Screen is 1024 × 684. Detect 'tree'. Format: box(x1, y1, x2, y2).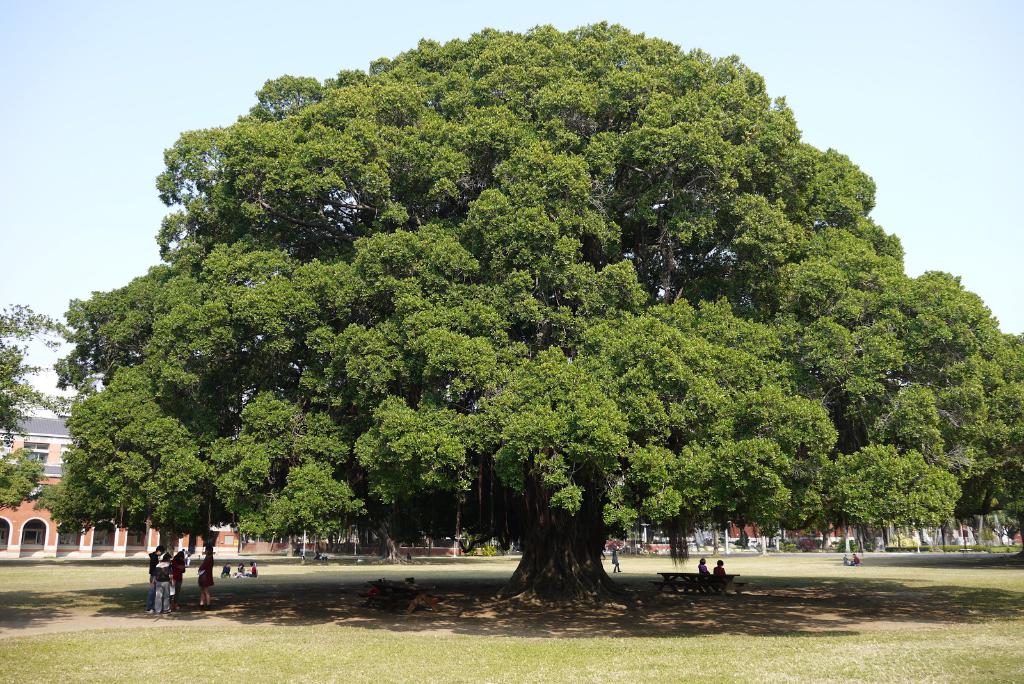
box(57, 35, 997, 590).
